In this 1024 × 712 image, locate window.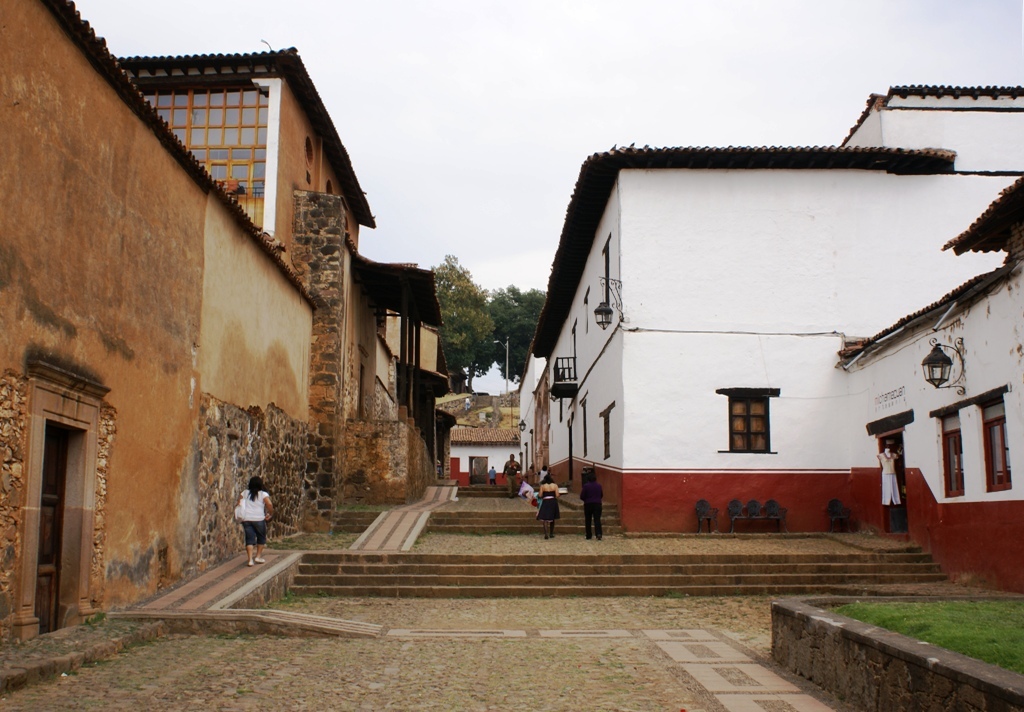
Bounding box: <bbox>728, 384, 795, 460</bbox>.
